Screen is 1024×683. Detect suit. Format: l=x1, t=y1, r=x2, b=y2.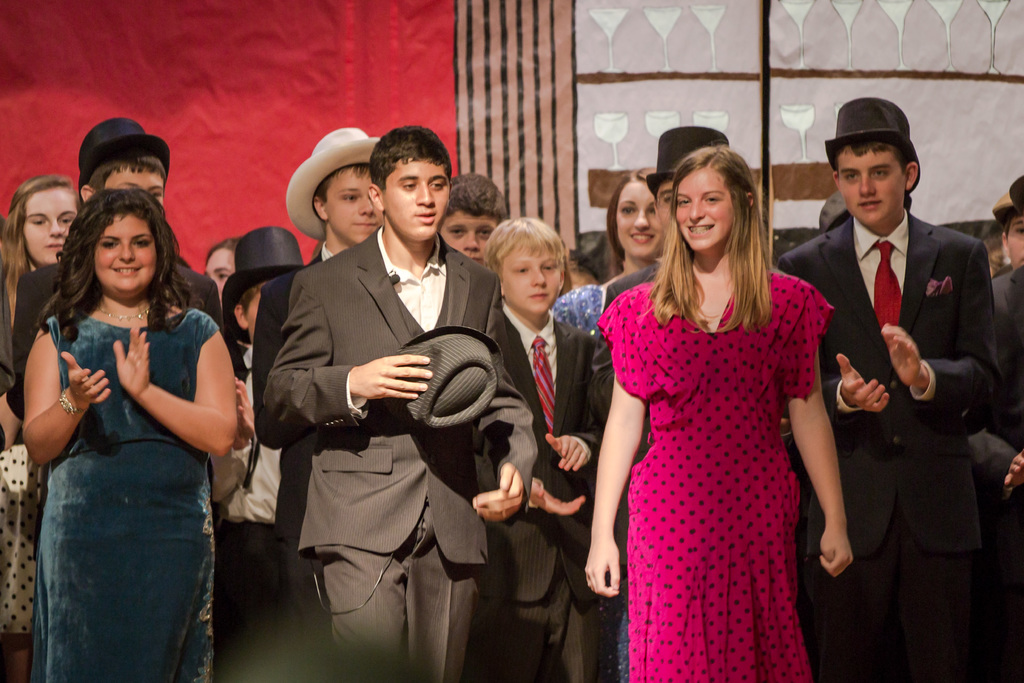
l=602, t=256, r=666, b=313.
